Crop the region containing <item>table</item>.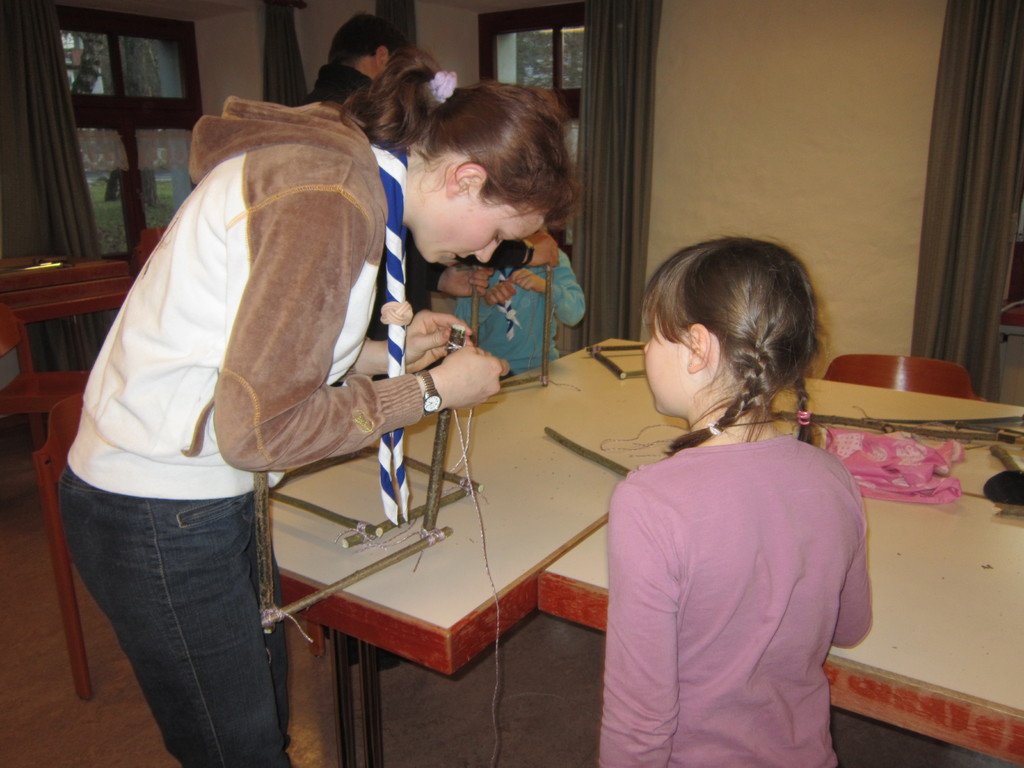
Crop region: <region>269, 329, 652, 752</region>.
